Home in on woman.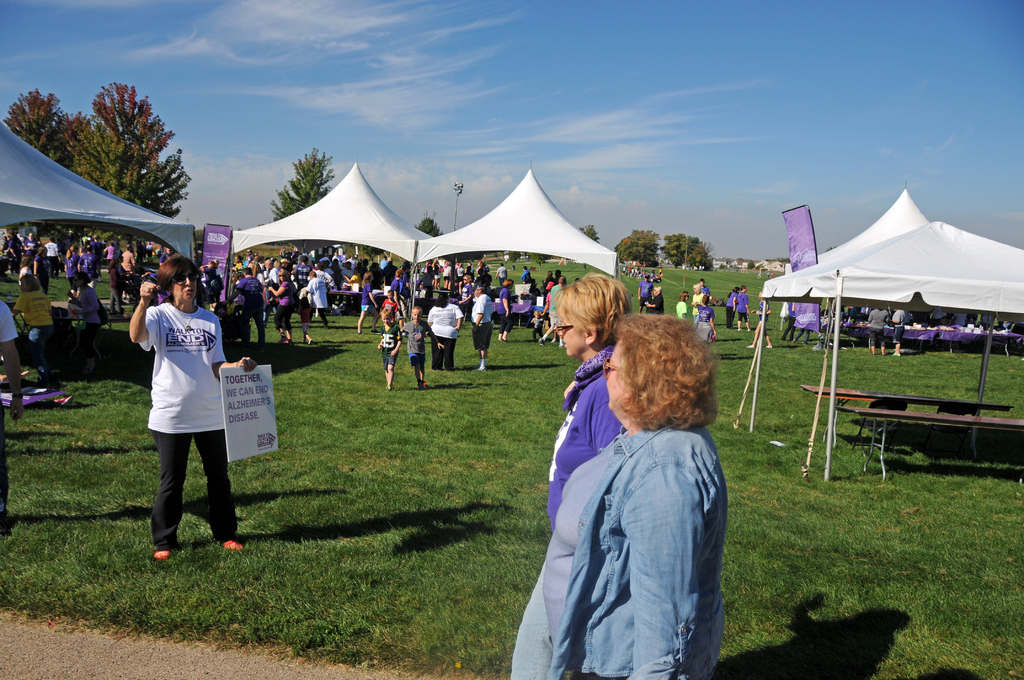
Homed in at pyautogui.locateOnScreen(676, 293, 693, 316).
